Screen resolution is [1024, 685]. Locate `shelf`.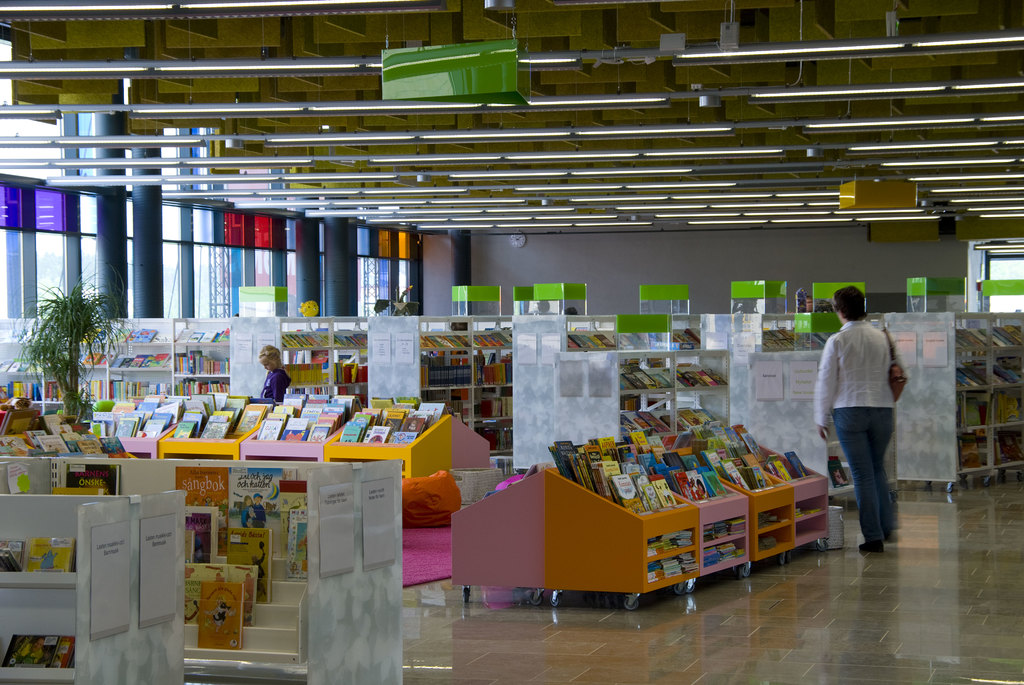
[692,426,772,502].
